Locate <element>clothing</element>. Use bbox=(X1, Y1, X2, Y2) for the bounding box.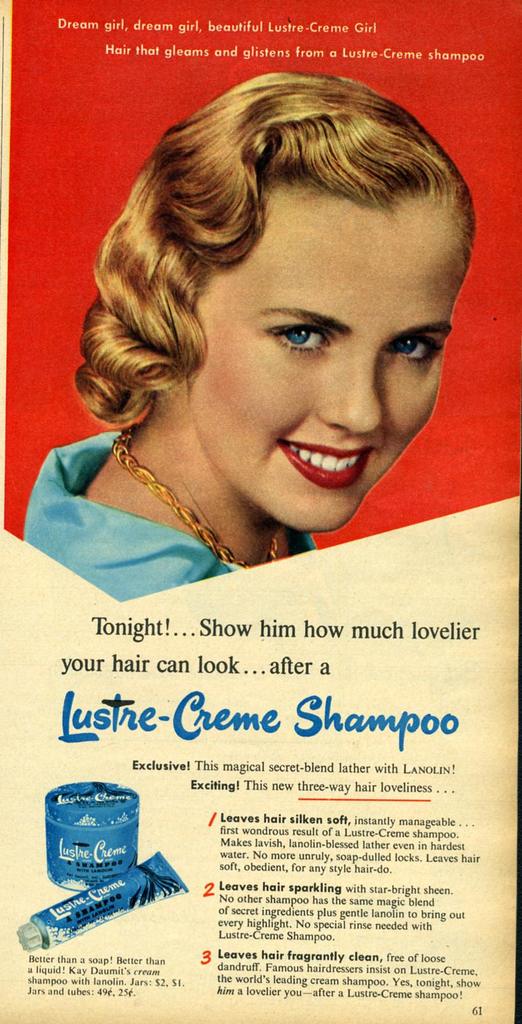
bbox=(29, 429, 316, 603).
